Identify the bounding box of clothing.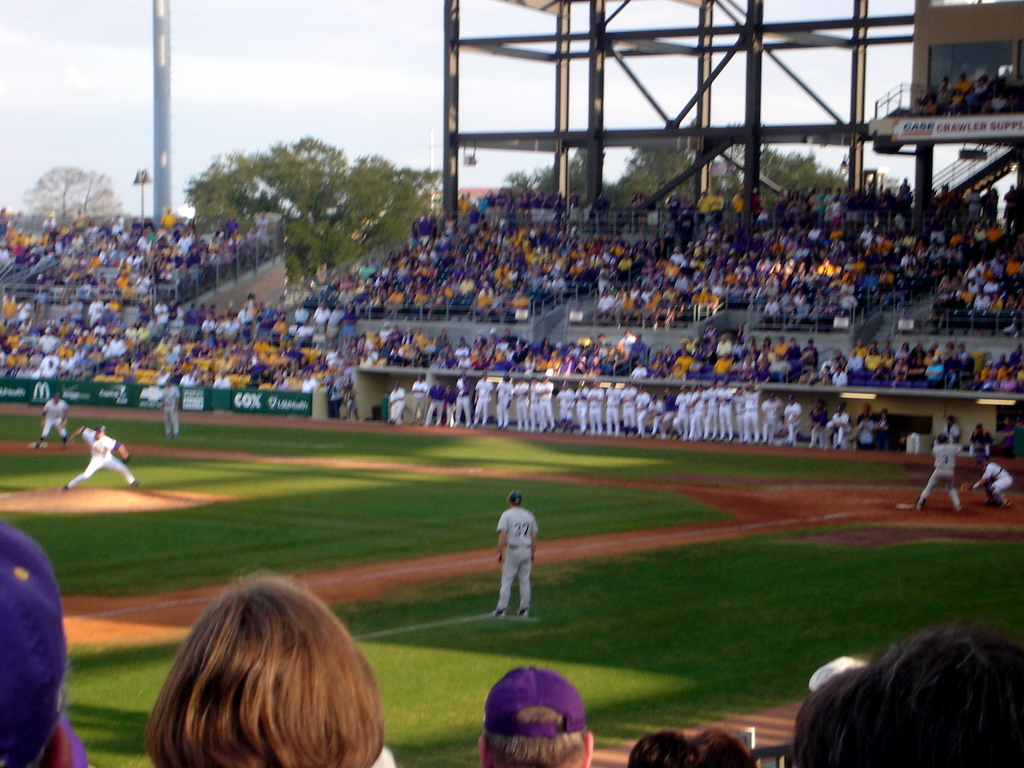
918,435,966,515.
